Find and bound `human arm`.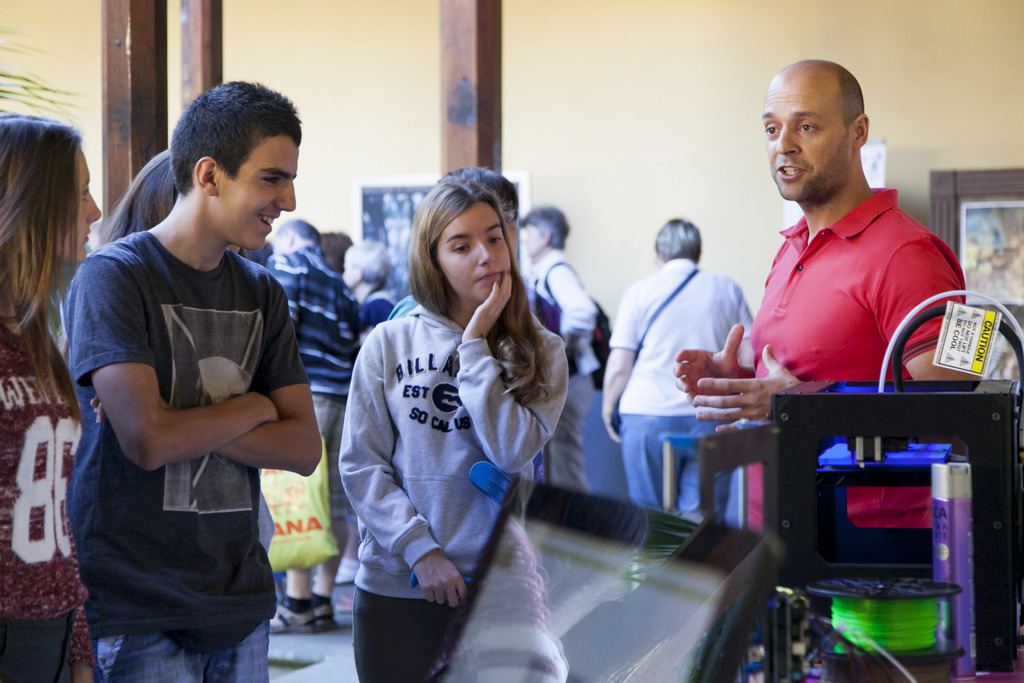
Bound: 362, 294, 400, 342.
